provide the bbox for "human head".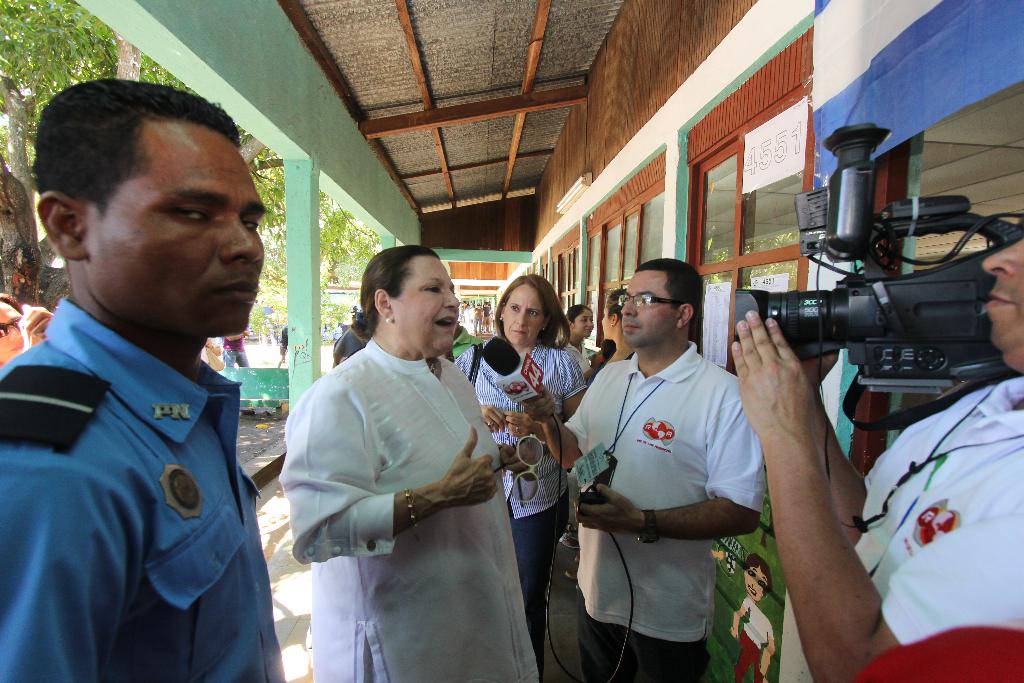
{"left": 0, "top": 291, "right": 29, "bottom": 362}.
